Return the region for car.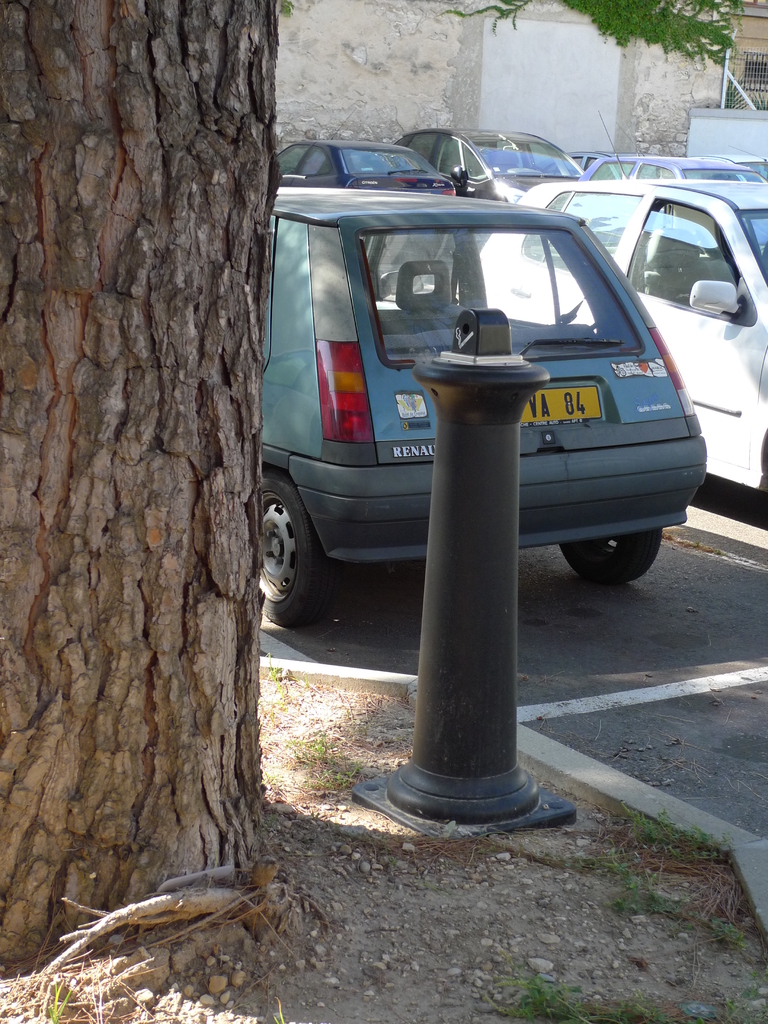
region(589, 154, 762, 180).
